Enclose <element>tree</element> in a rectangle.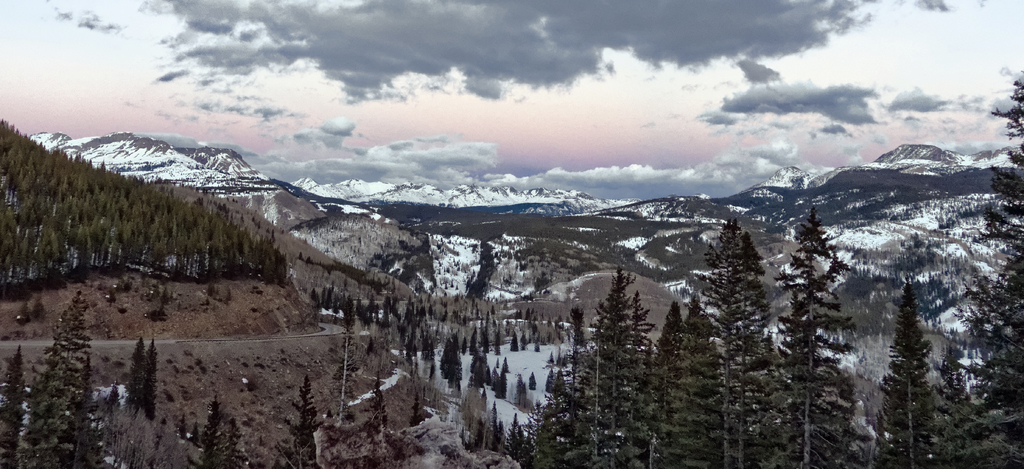
[410,387,429,425].
